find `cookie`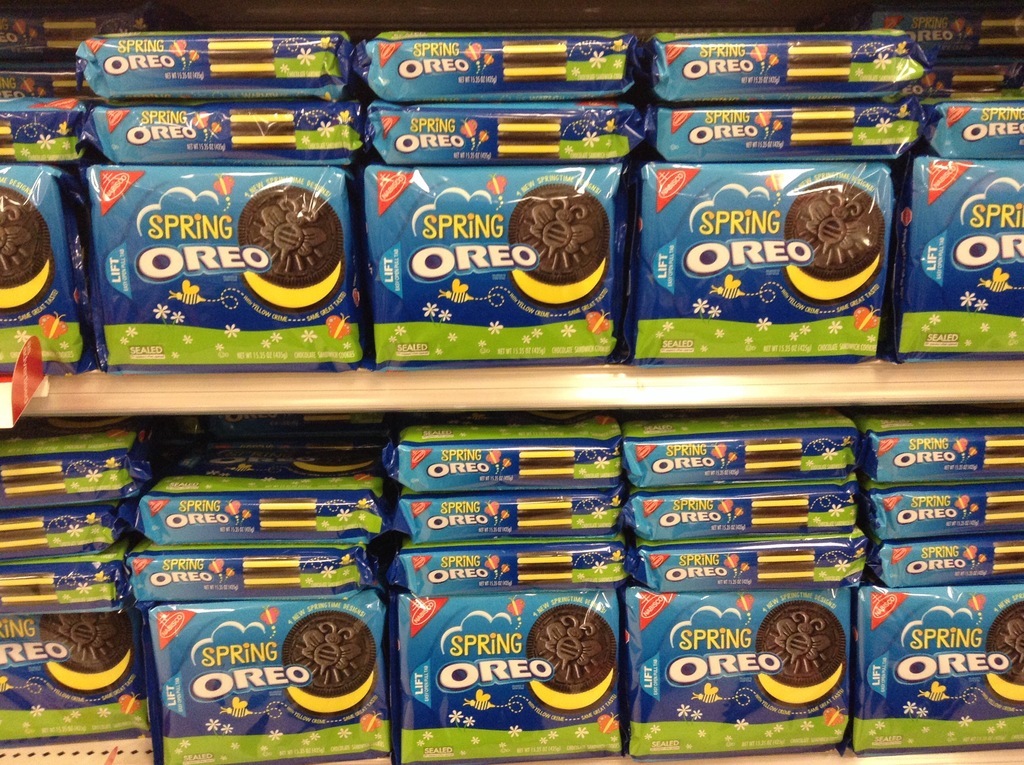
509,180,612,311
